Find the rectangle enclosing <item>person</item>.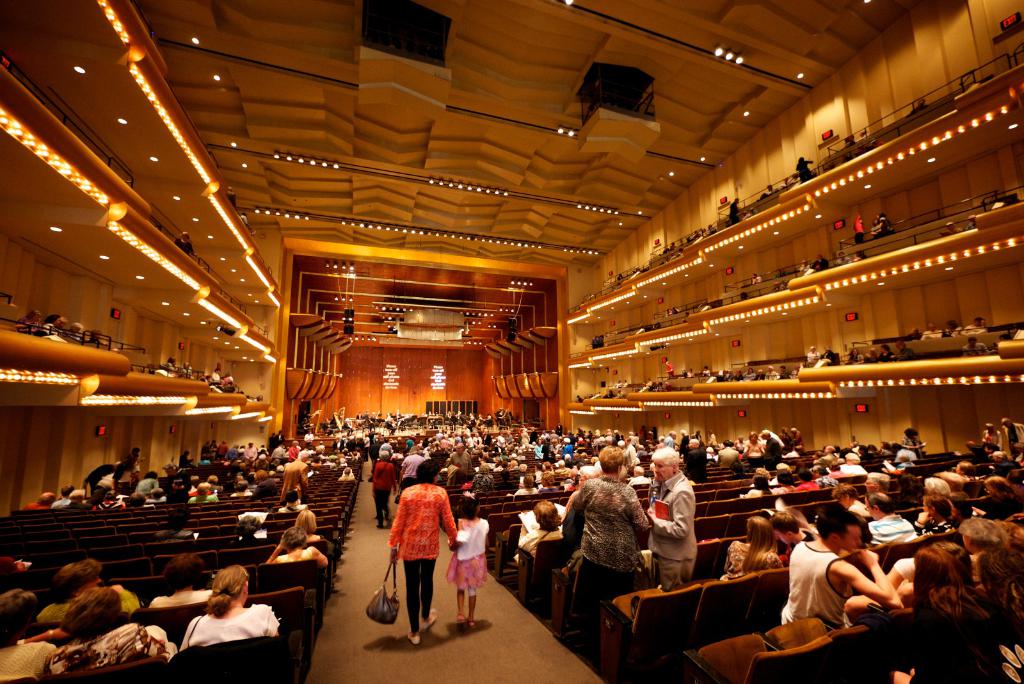
left=380, top=440, right=389, bottom=450.
